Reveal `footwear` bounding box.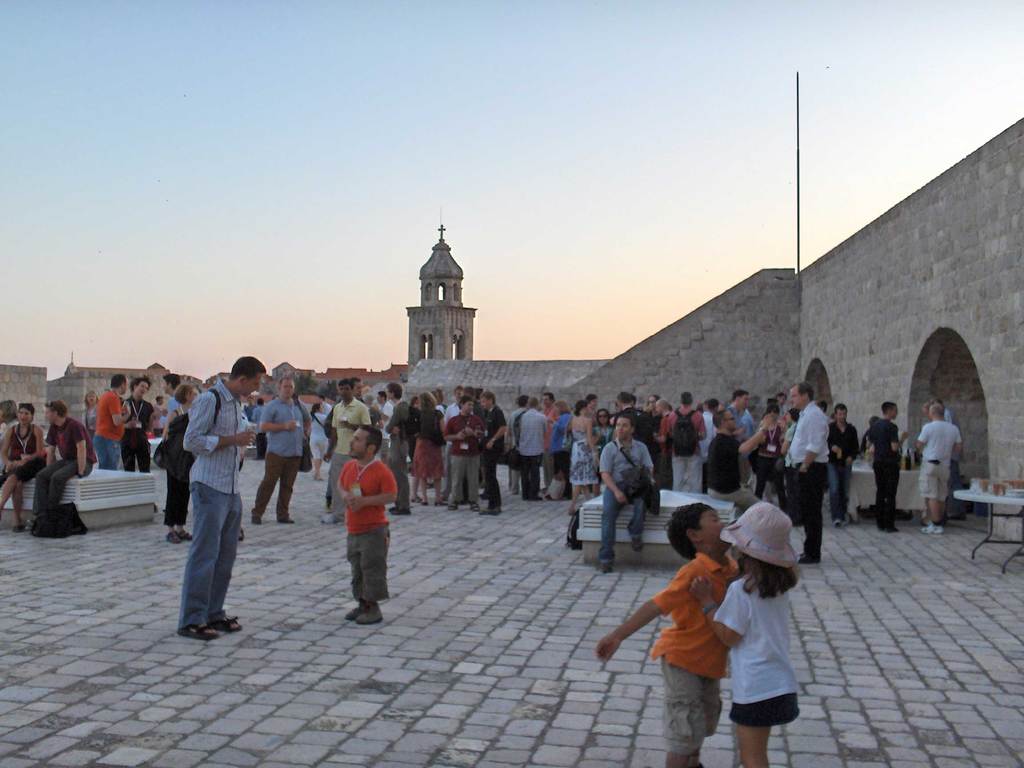
Revealed: locate(180, 618, 220, 642).
